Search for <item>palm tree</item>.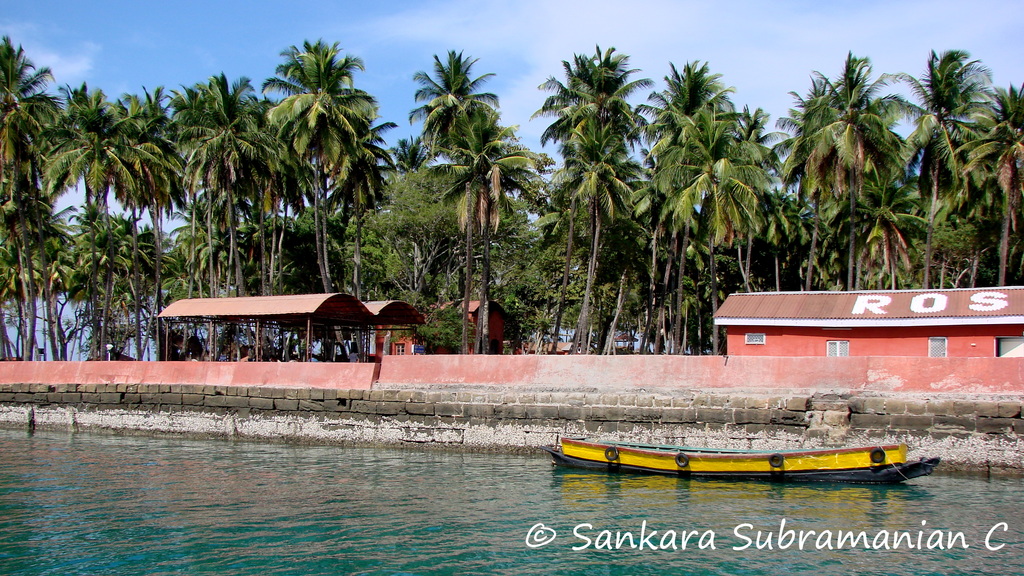
Found at bbox(424, 56, 471, 313).
